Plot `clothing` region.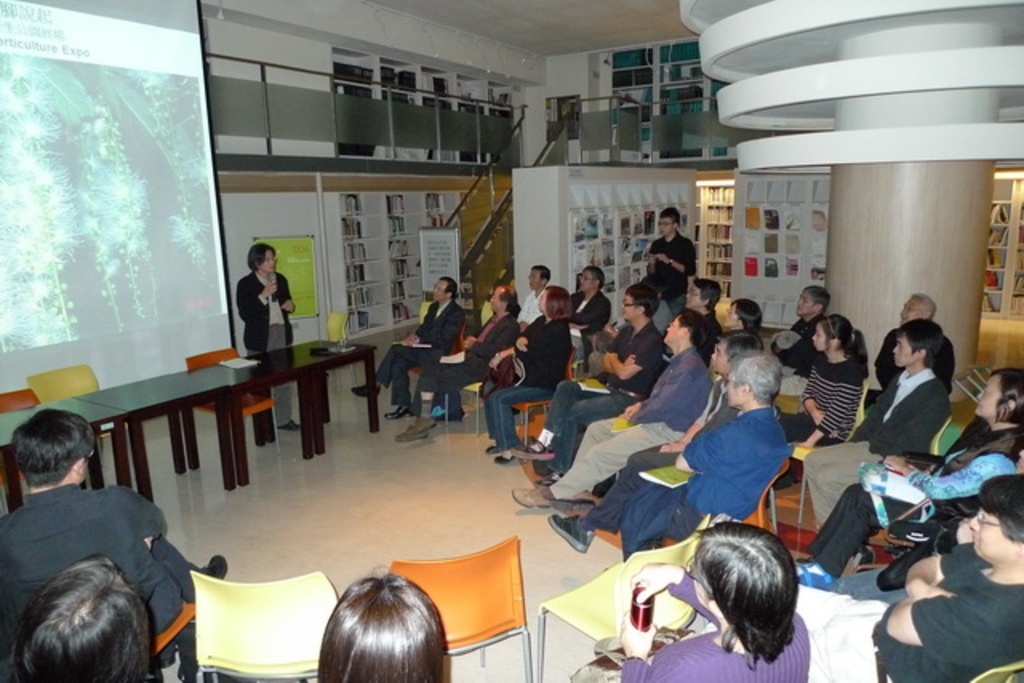
Plotted at pyautogui.locateOnScreen(235, 267, 296, 429).
